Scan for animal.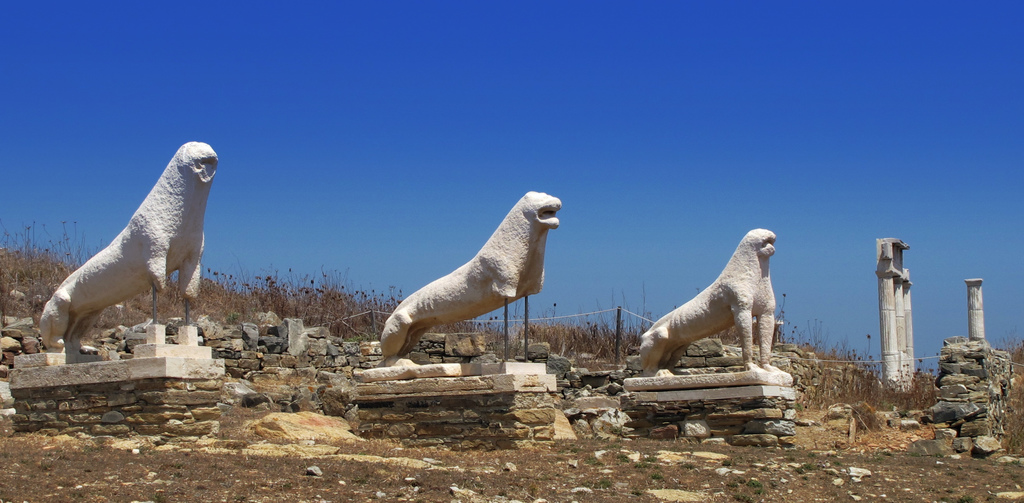
Scan result: l=380, t=190, r=563, b=362.
